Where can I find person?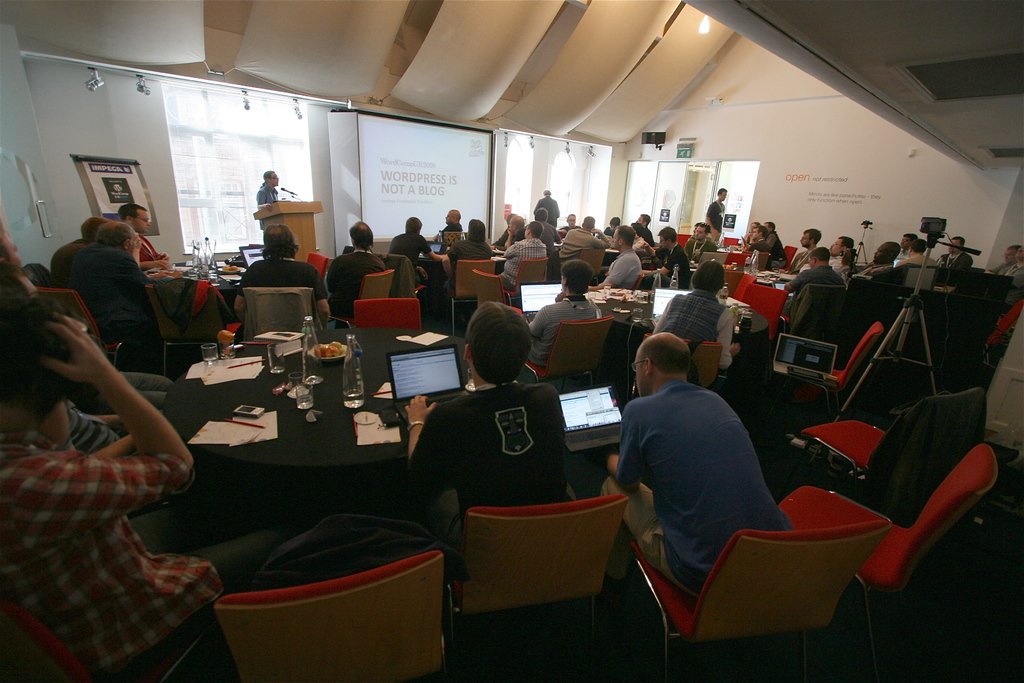
You can find it at x1=252, y1=163, x2=285, y2=215.
